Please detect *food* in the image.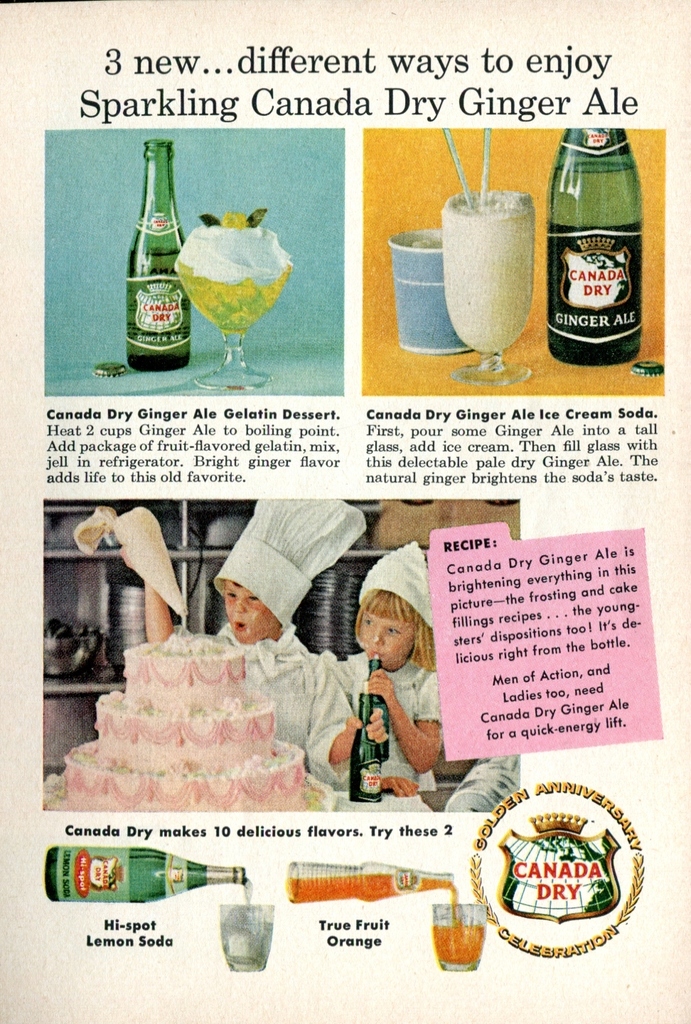
locate(102, 645, 287, 798).
